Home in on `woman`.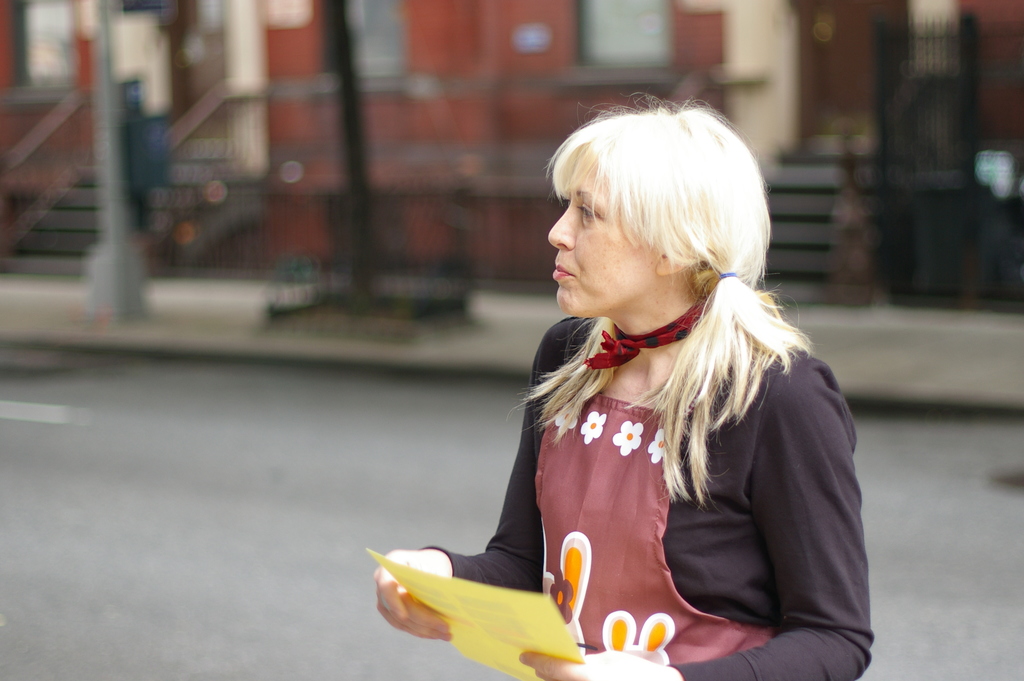
Homed in at rect(401, 110, 873, 673).
